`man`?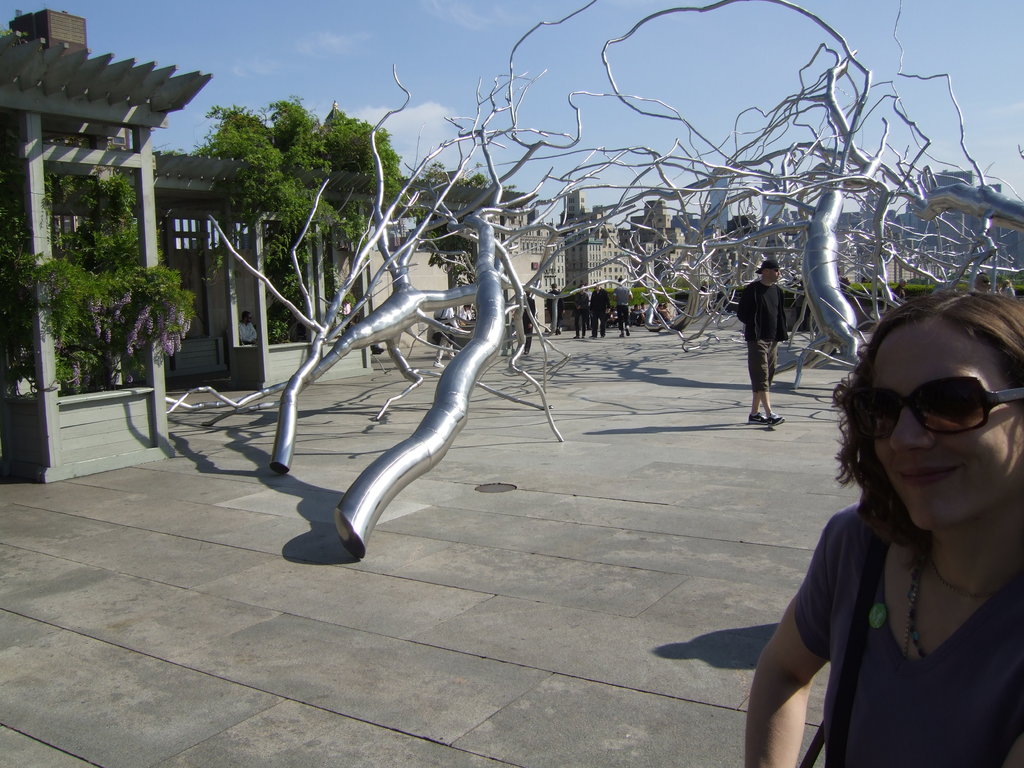
region(234, 310, 255, 345)
